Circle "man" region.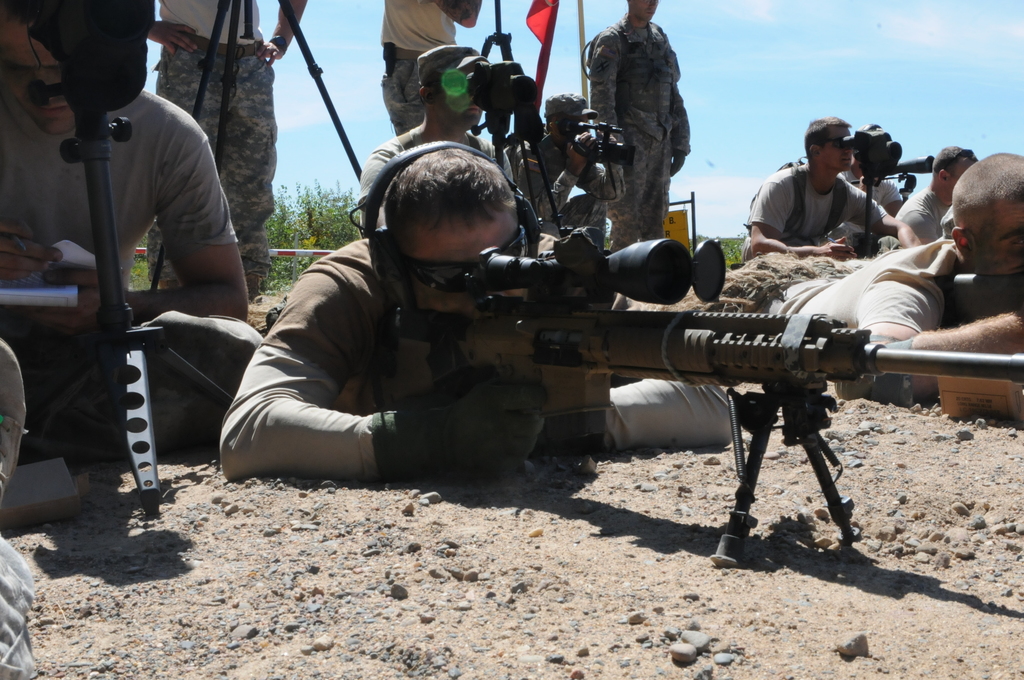
Region: x1=504 y1=94 x2=623 y2=238.
